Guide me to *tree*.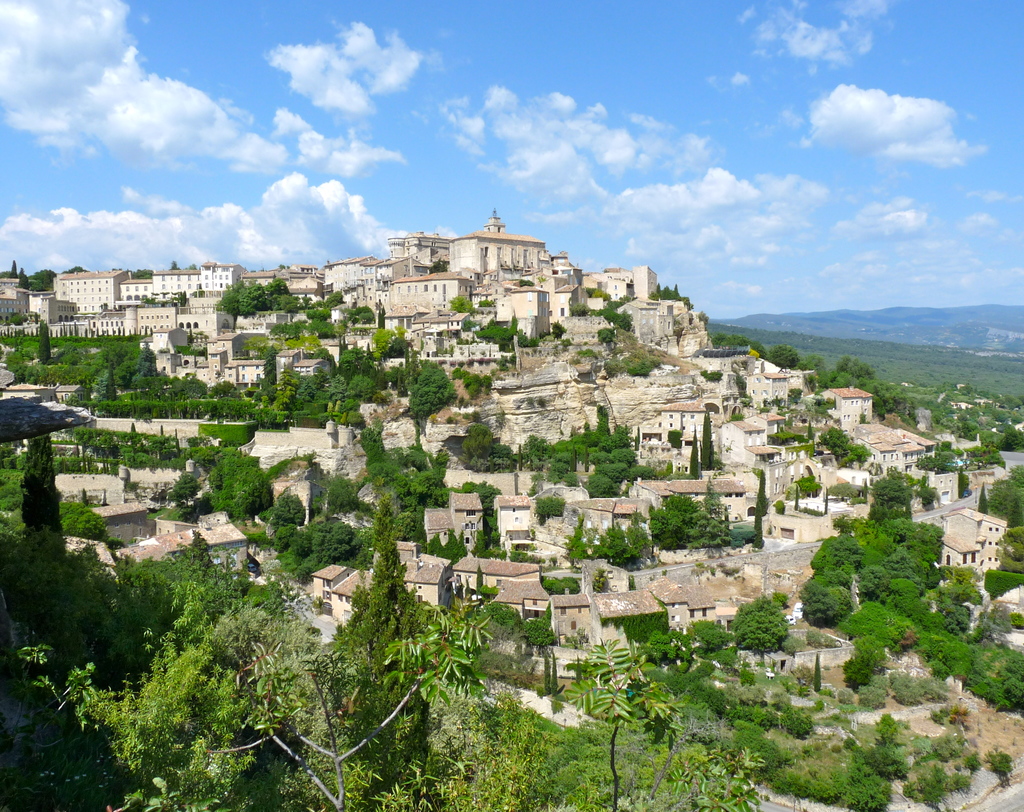
Guidance: [x1=806, y1=580, x2=868, y2=628].
